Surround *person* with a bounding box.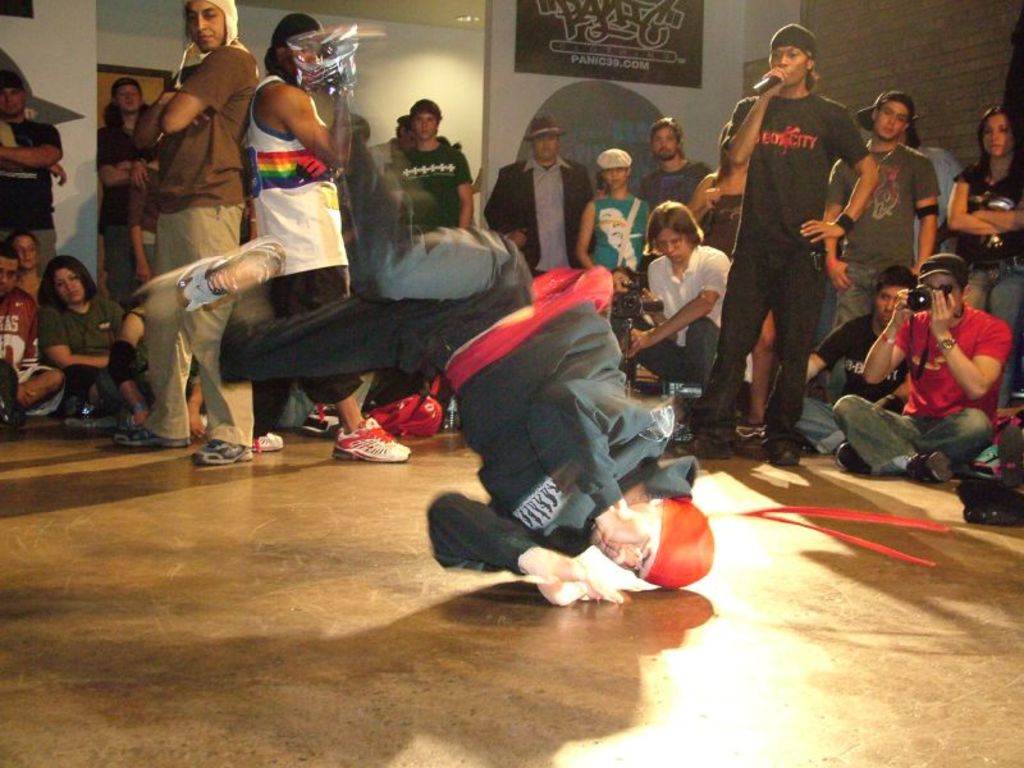
bbox=[0, 212, 68, 422].
